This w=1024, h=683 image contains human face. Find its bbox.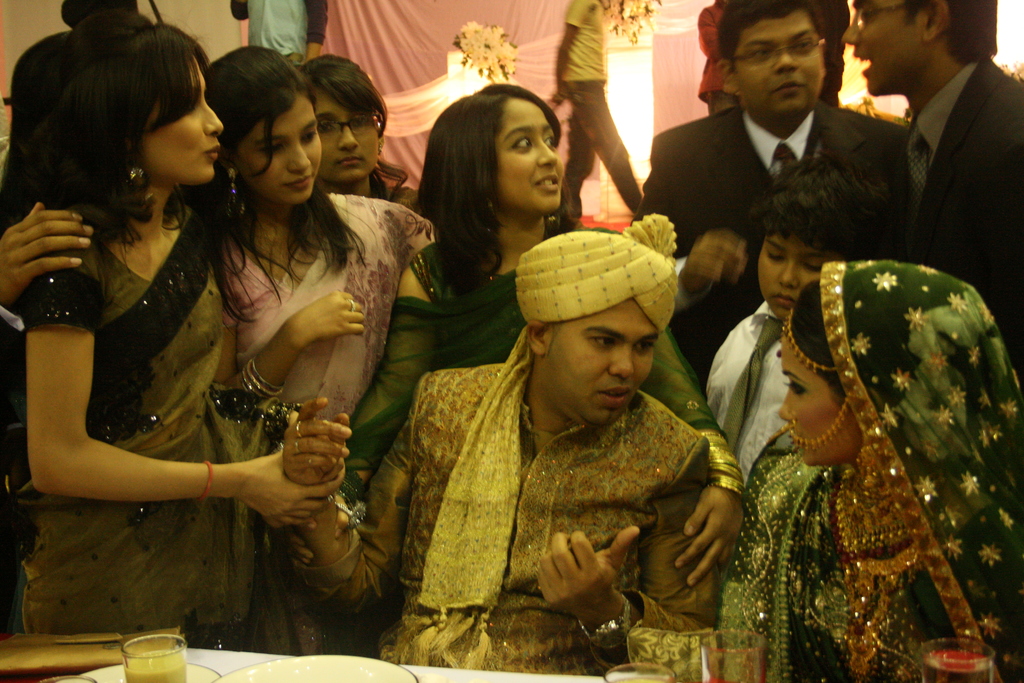
bbox=(779, 338, 864, 466).
